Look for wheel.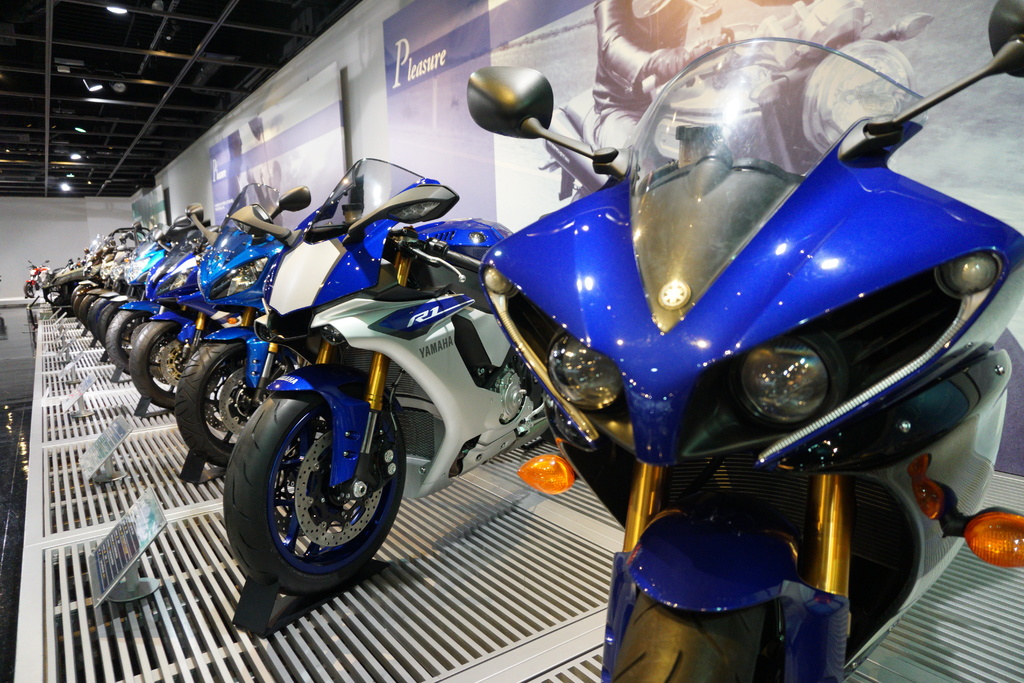
Found: [left=226, top=391, right=403, bottom=590].
